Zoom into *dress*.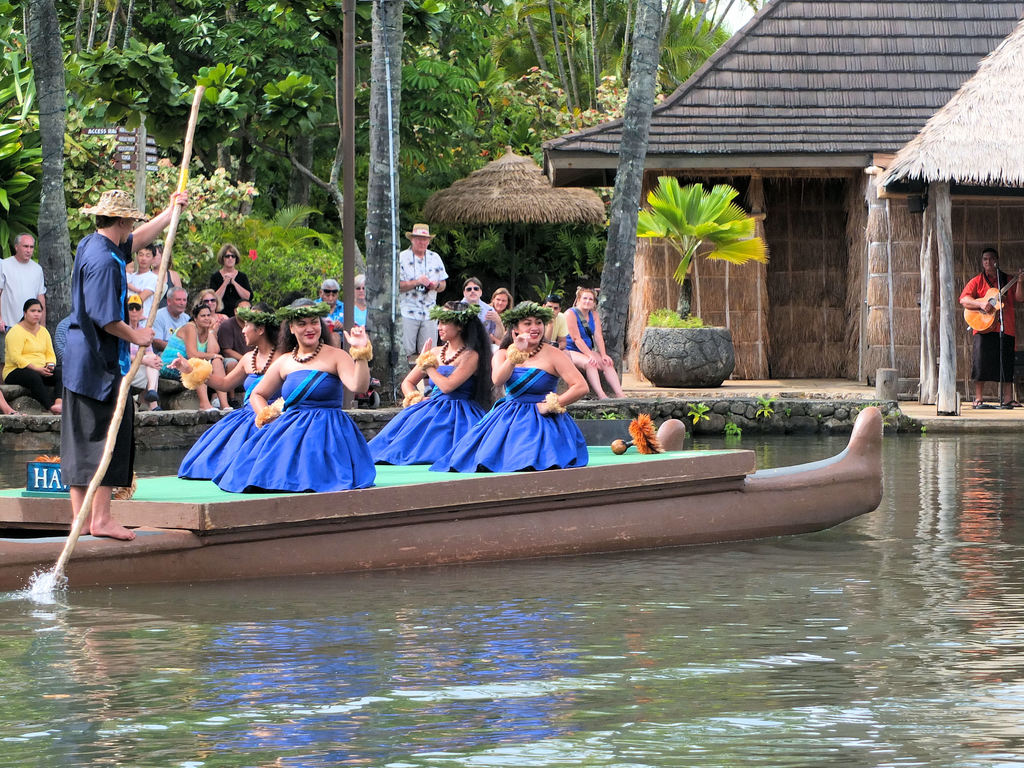
Zoom target: BBox(370, 368, 492, 467).
